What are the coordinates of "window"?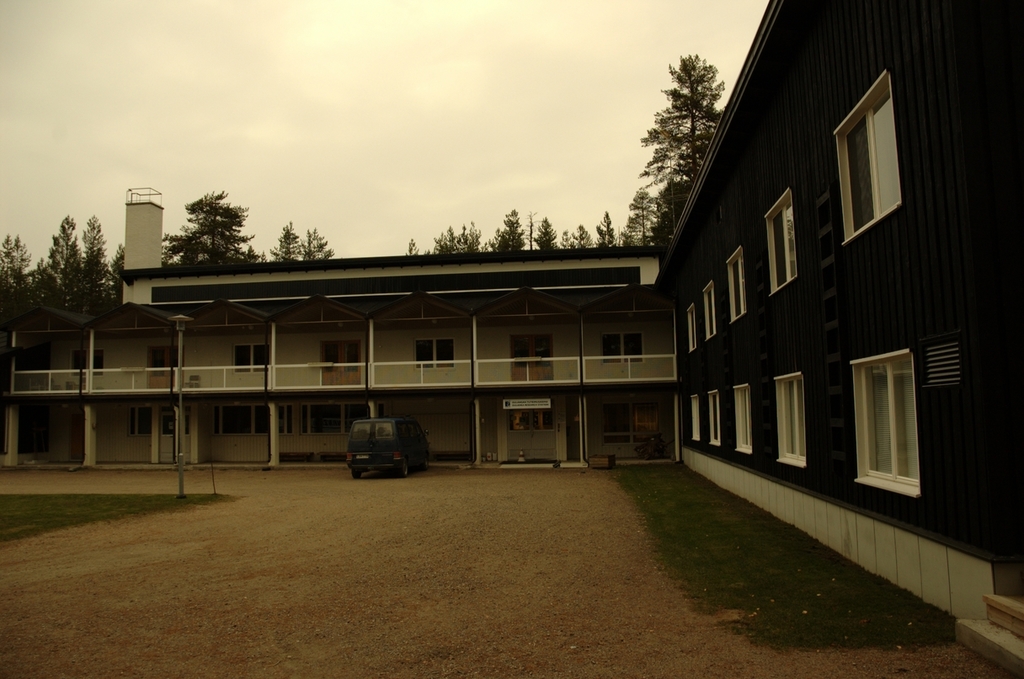
130/407/151/437.
